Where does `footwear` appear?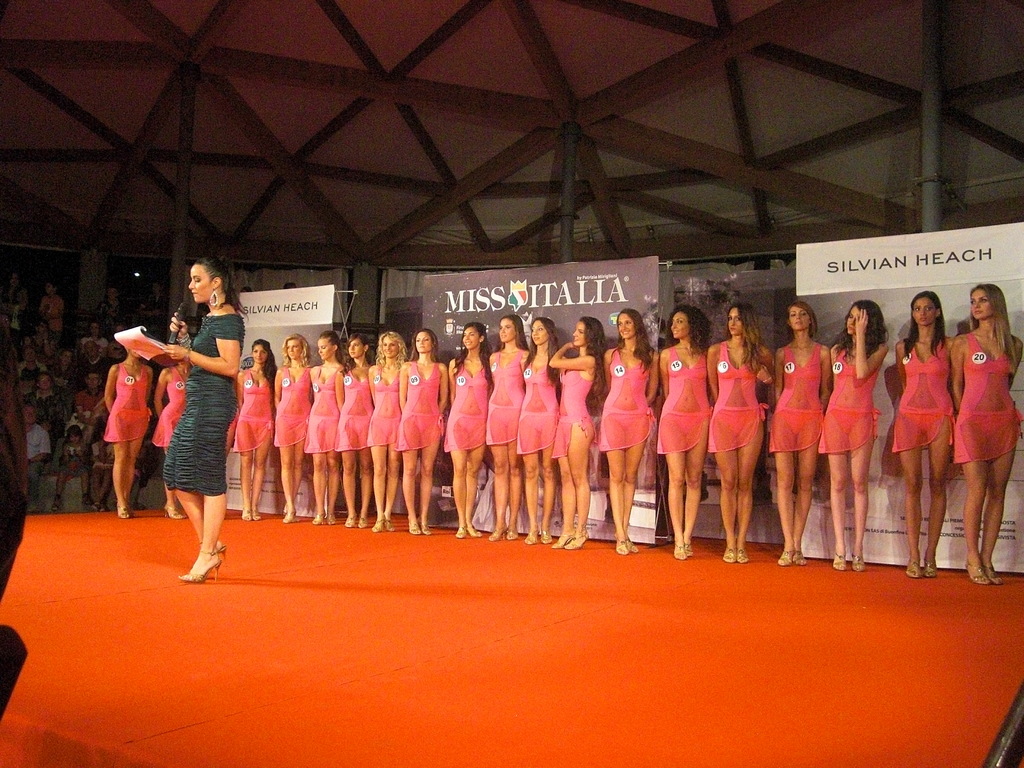
Appears at x1=552, y1=528, x2=575, y2=548.
